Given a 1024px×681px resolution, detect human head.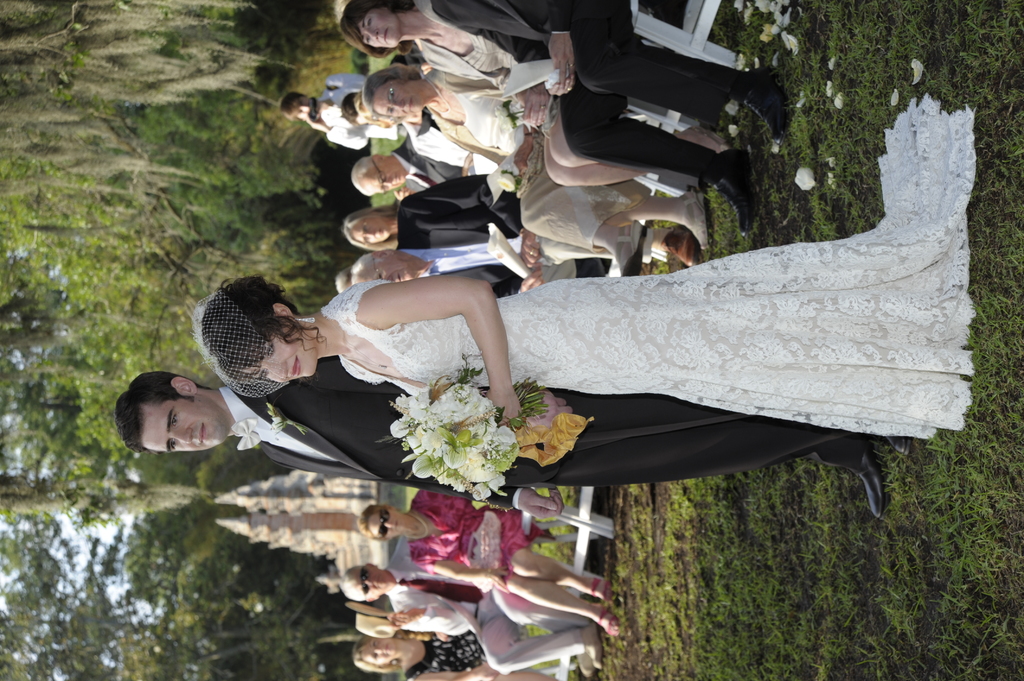
342, 209, 391, 247.
